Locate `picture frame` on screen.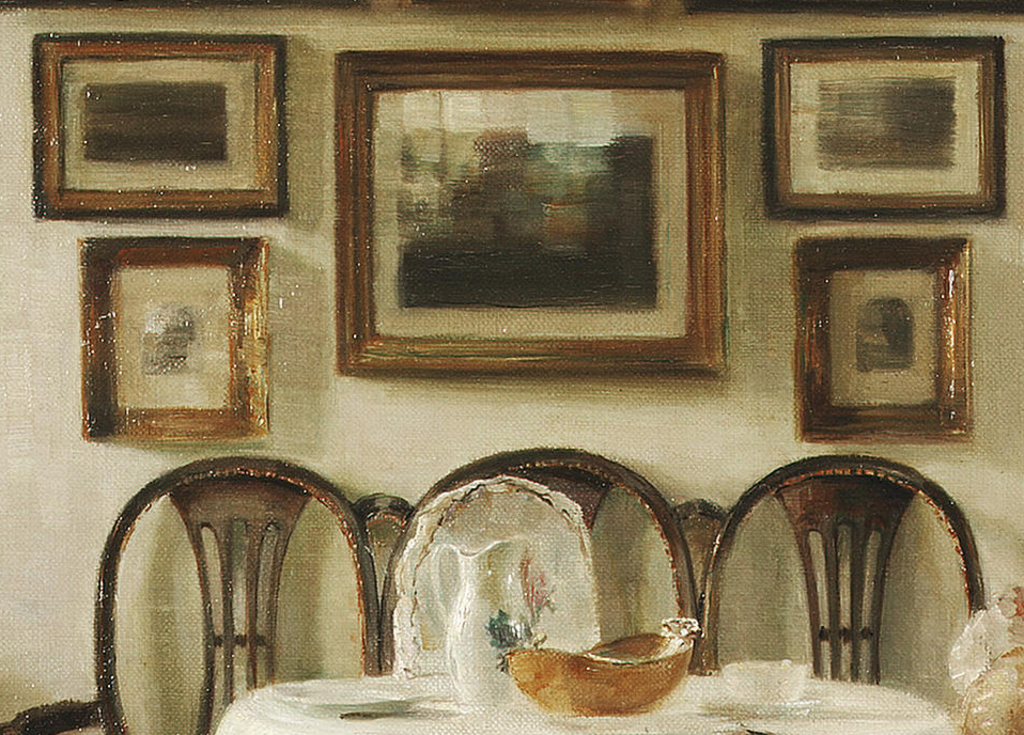
On screen at crop(322, 42, 757, 398).
